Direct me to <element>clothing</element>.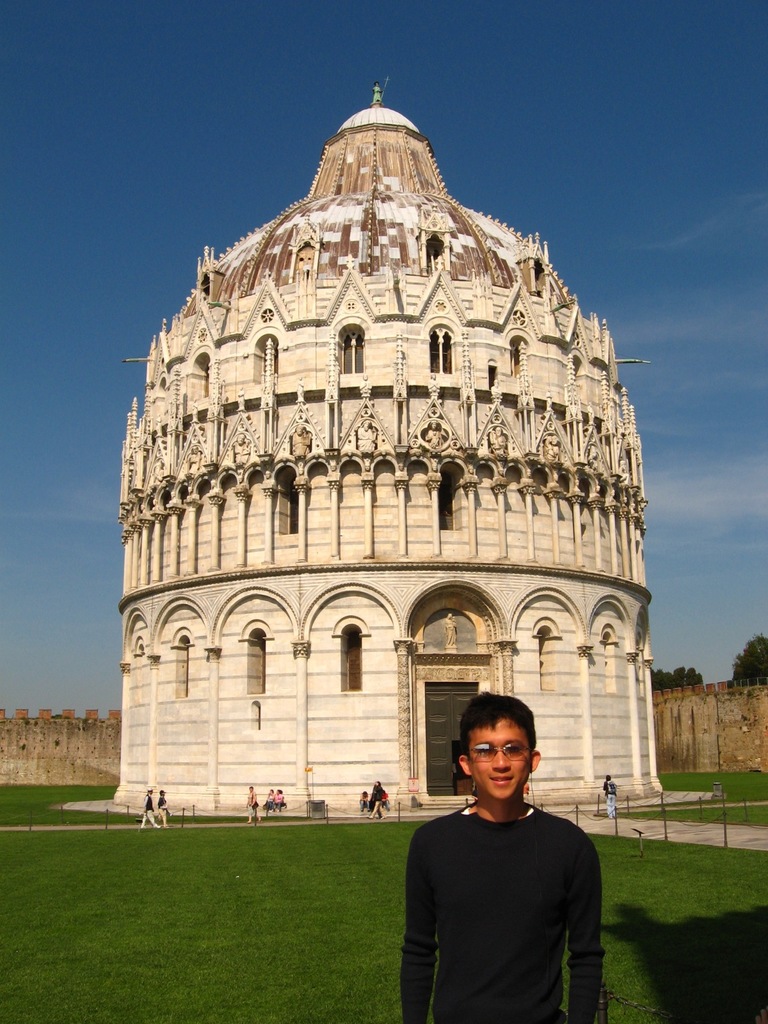
Direction: pyautogui.locateOnScreen(368, 782, 391, 813).
